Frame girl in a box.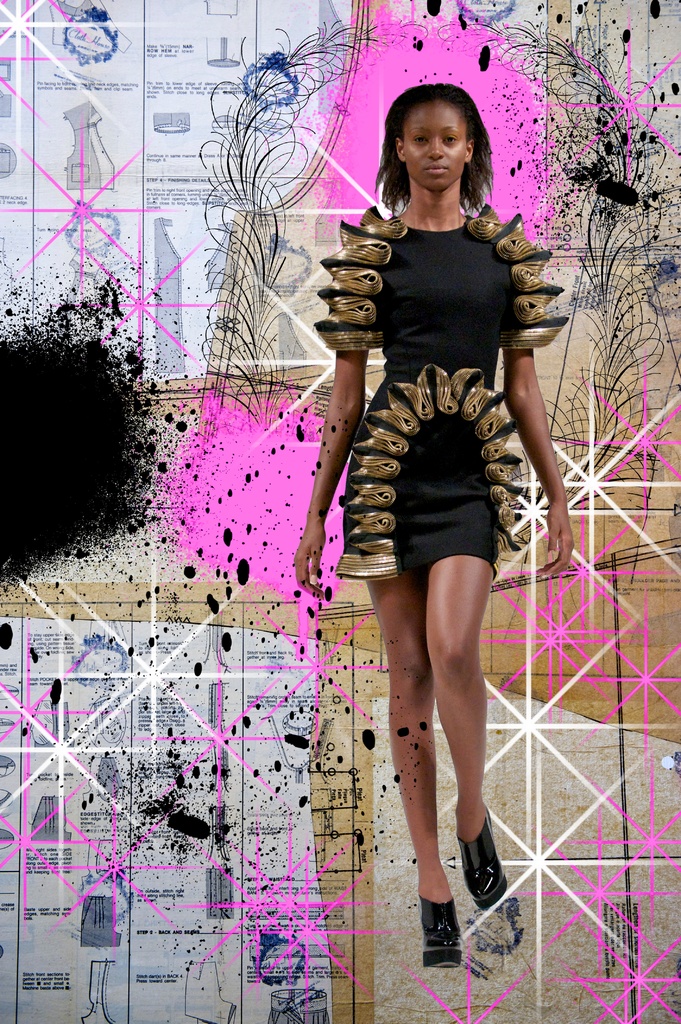
{"x1": 291, "y1": 82, "x2": 573, "y2": 965}.
